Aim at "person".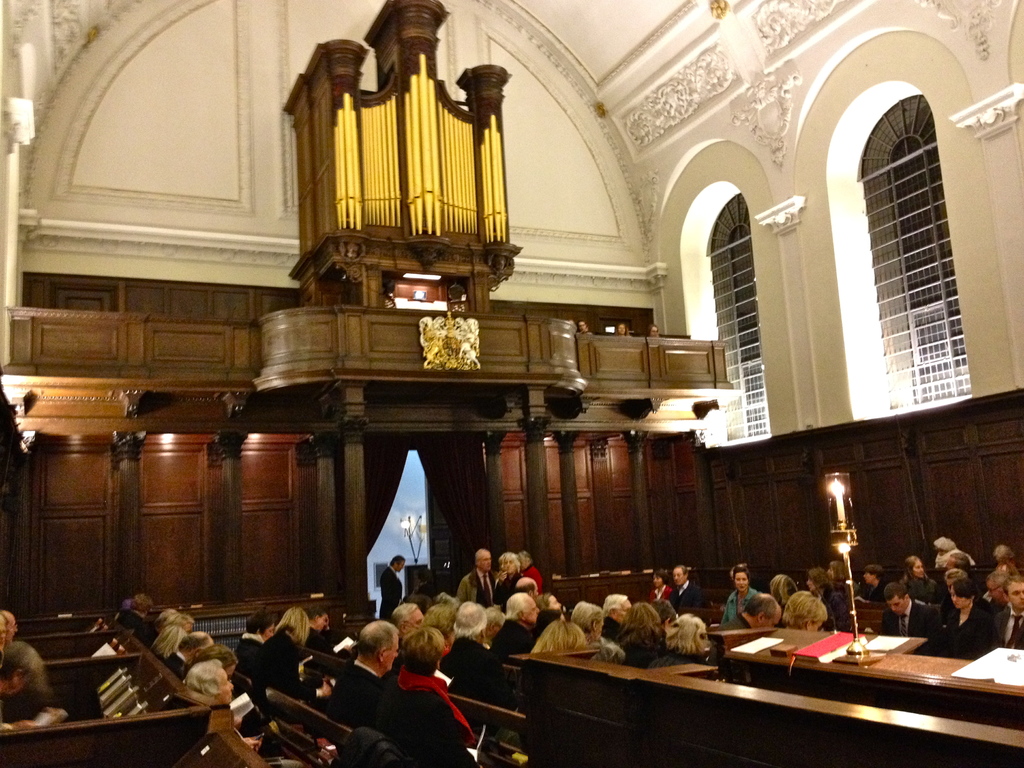
Aimed at box(0, 641, 38, 735).
